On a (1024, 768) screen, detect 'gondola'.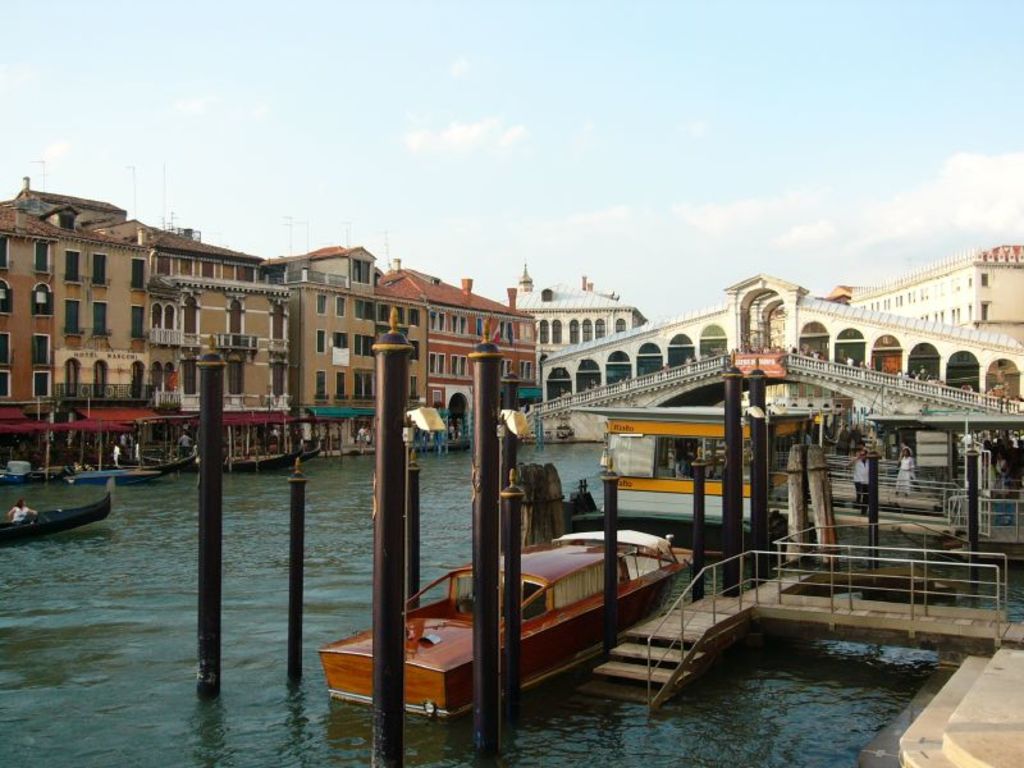
detection(209, 428, 321, 476).
